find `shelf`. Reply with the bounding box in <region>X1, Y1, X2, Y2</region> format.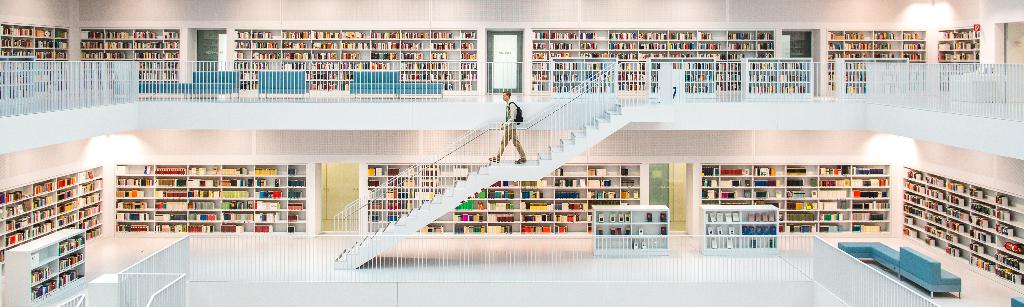
<region>173, 190, 186, 198</region>.
